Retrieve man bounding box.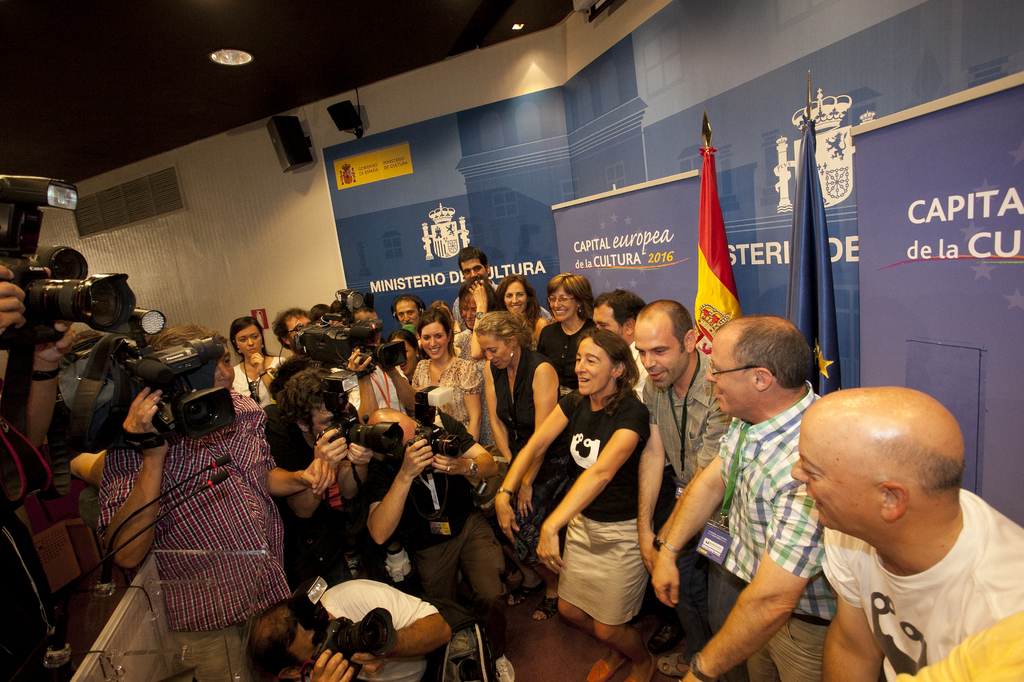
Bounding box: (363, 406, 513, 681).
